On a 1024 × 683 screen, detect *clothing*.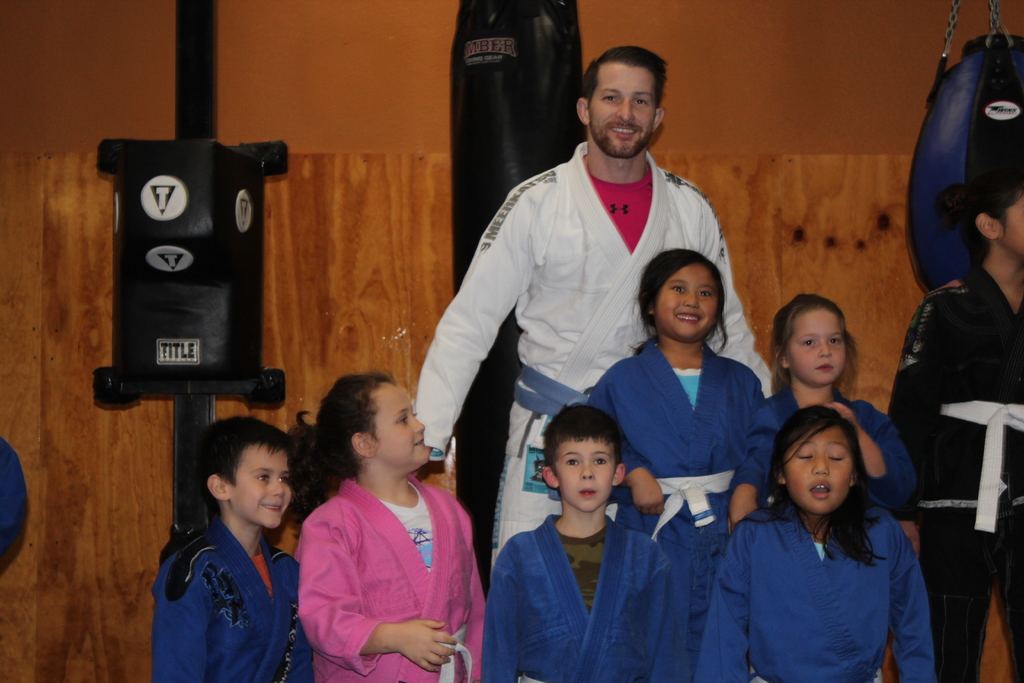
bbox(678, 508, 944, 682).
